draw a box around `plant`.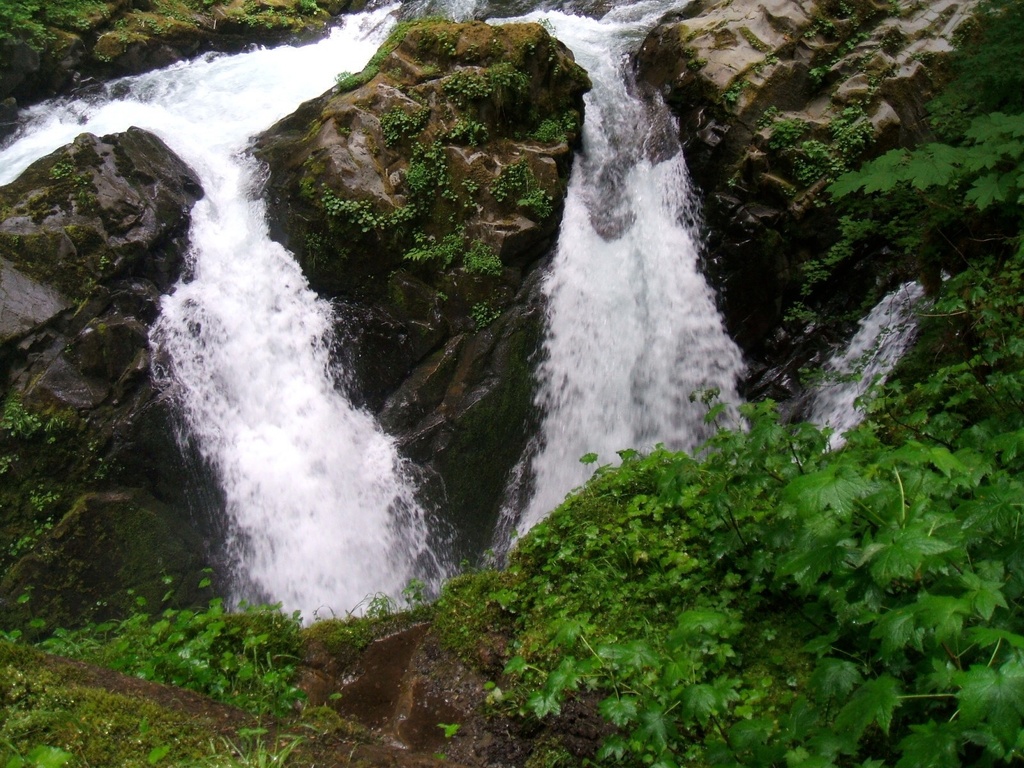
l=509, t=135, r=564, b=224.
